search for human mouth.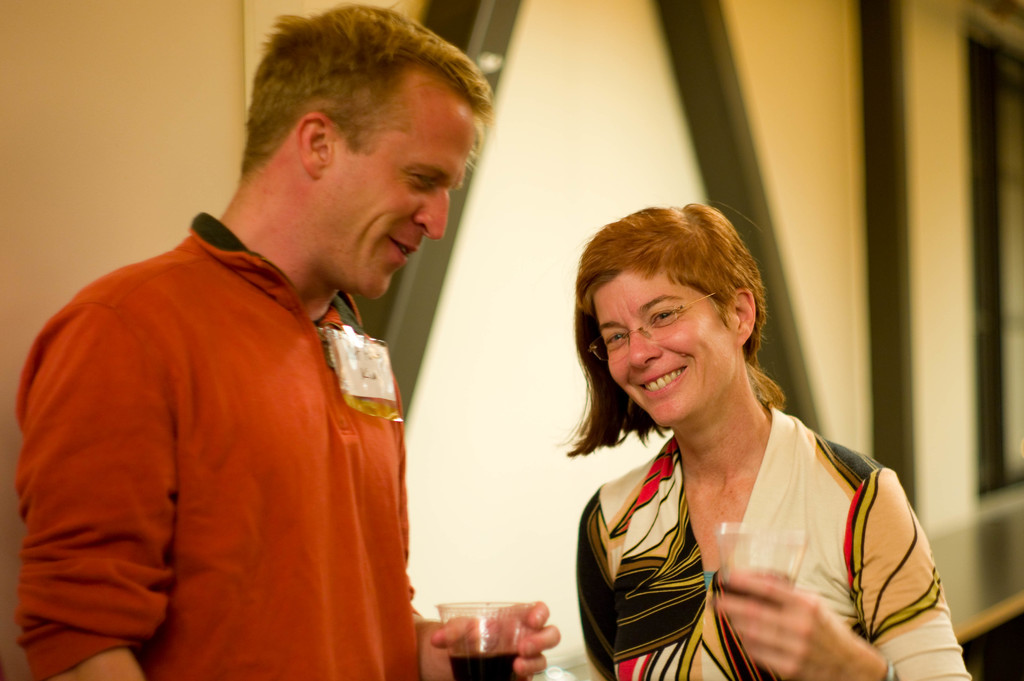
Found at <box>388,236,425,269</box>.
